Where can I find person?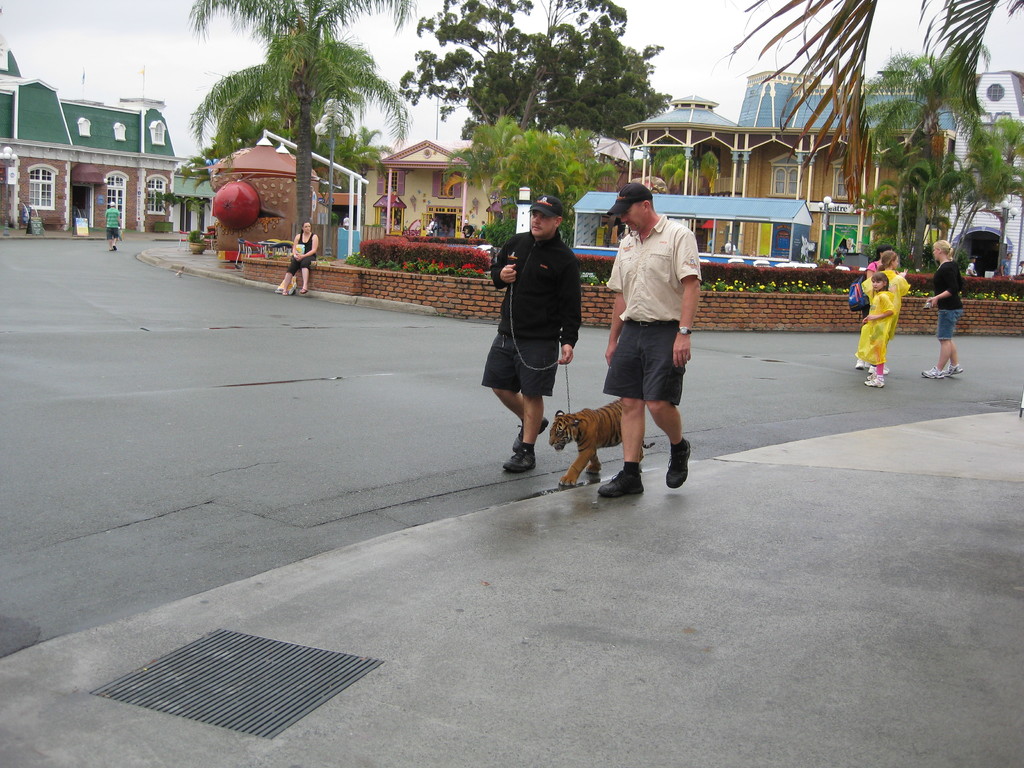
You can find it at 855:272:889:385.
